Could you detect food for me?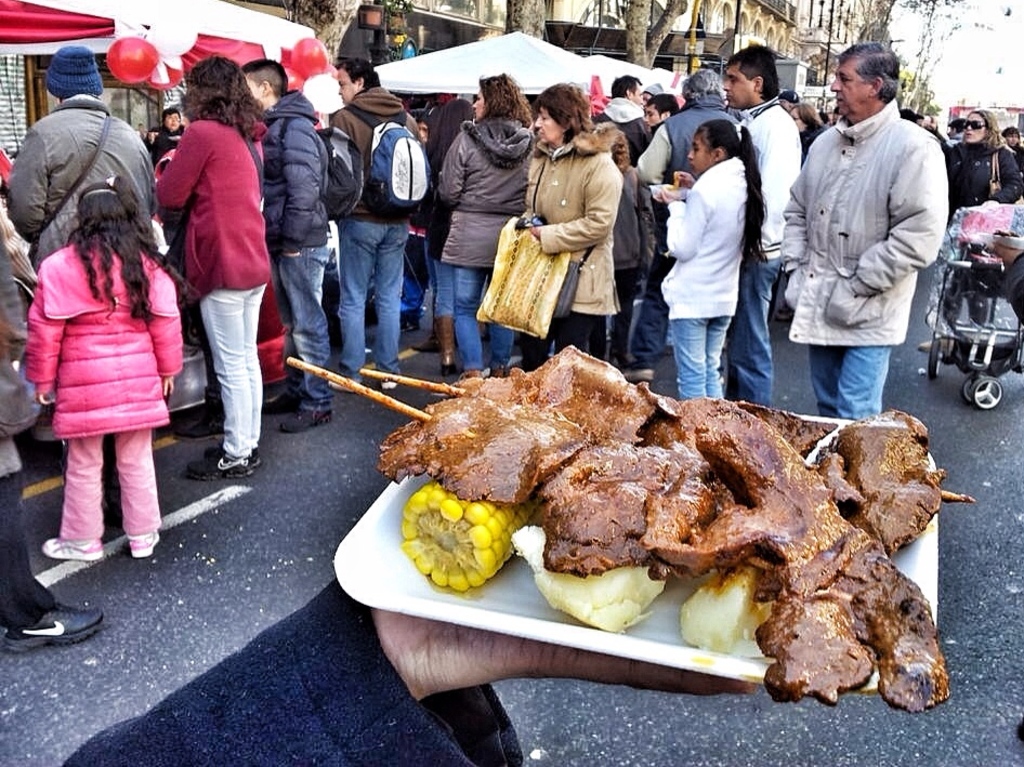
Detection result: 506:529:673:637.
